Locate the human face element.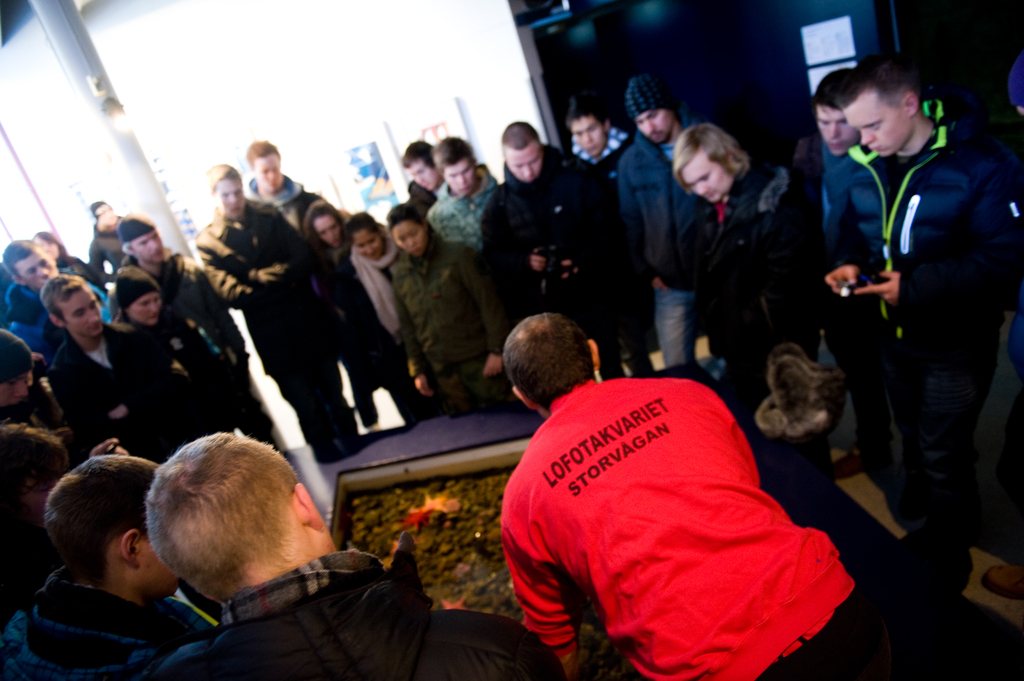
Element bbox: select_region(506, 140, 541, 178).
